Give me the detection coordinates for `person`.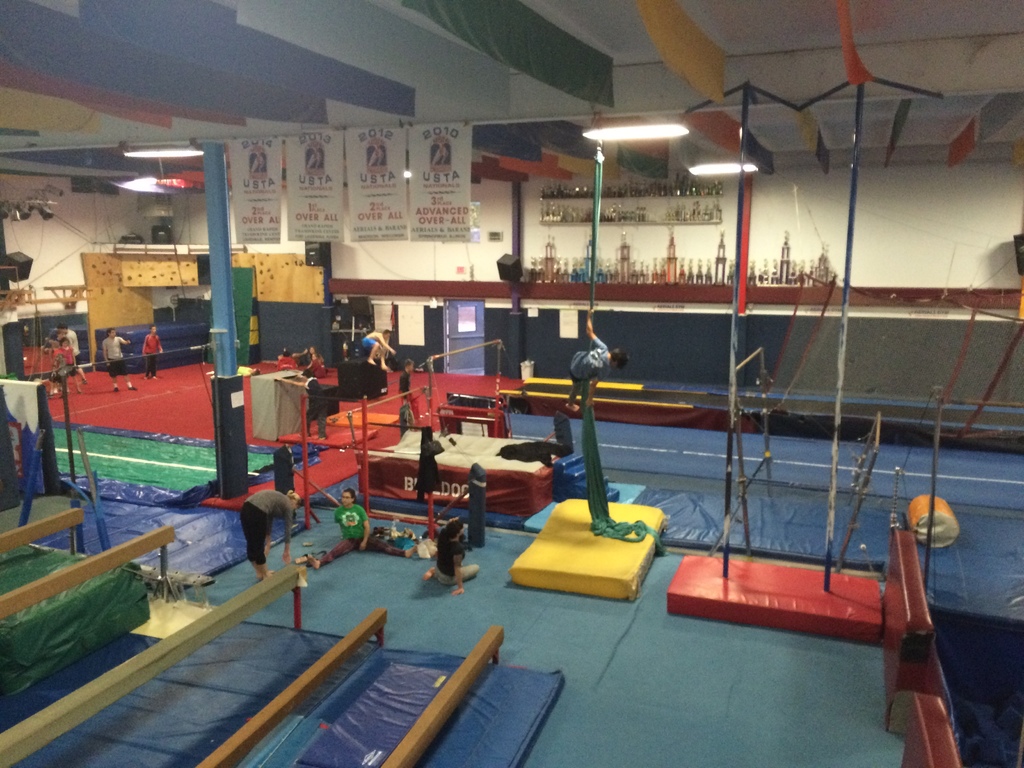
[416, 419, 441, 509].
